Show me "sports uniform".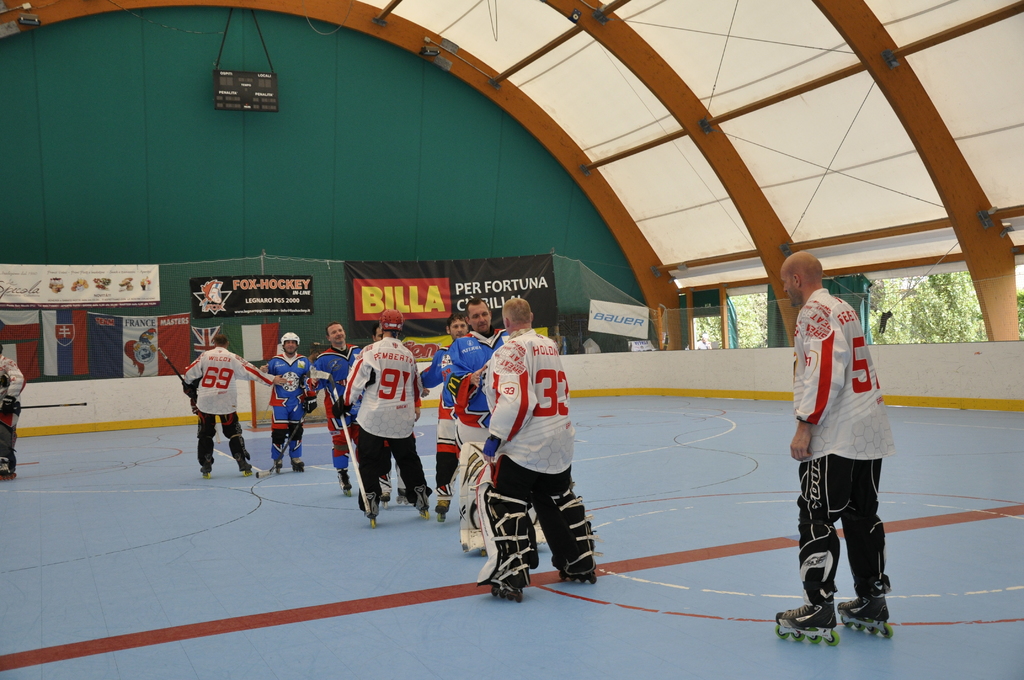
"sports uniform" is here: bbox(261, 353, 316, 464).
